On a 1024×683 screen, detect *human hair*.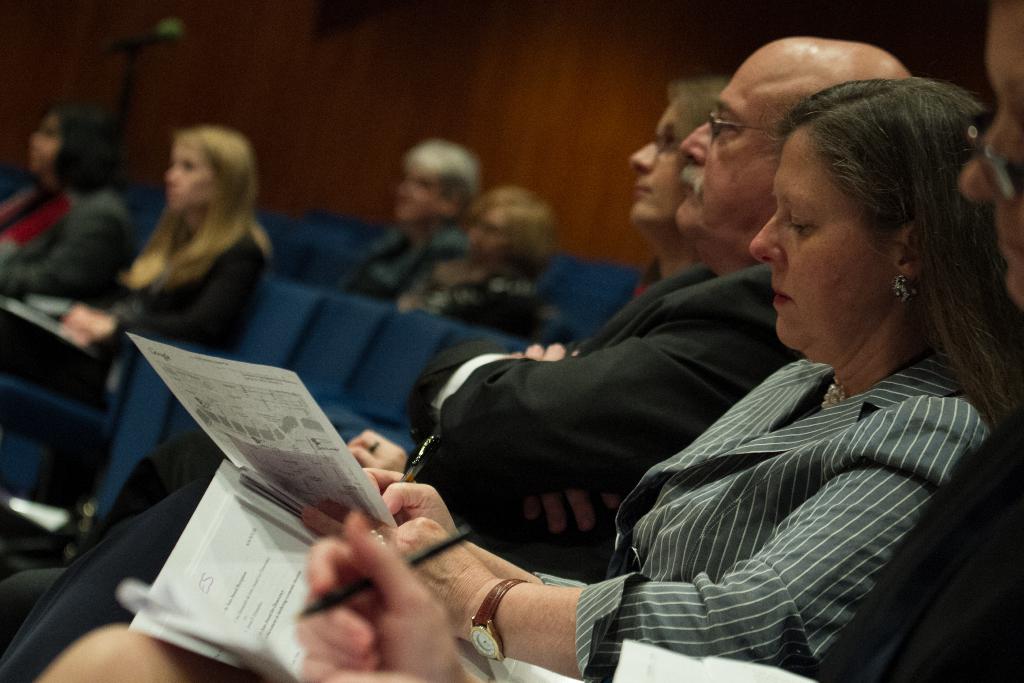
771,72,1023,426.
